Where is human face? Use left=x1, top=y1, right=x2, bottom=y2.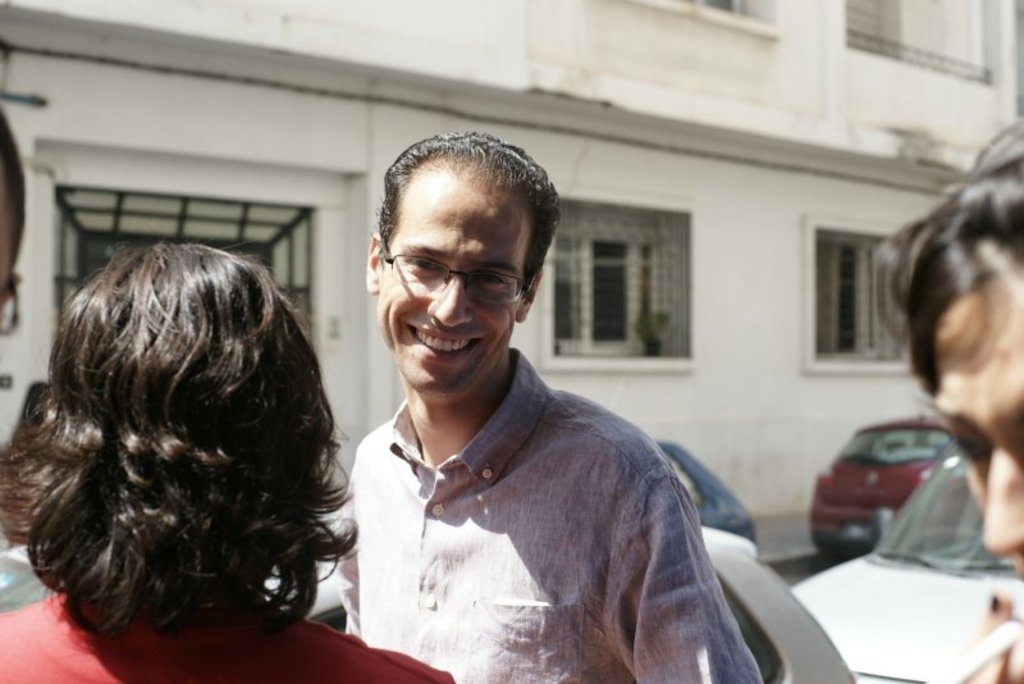
left=932, top=279, right=1023, bottom=582.
